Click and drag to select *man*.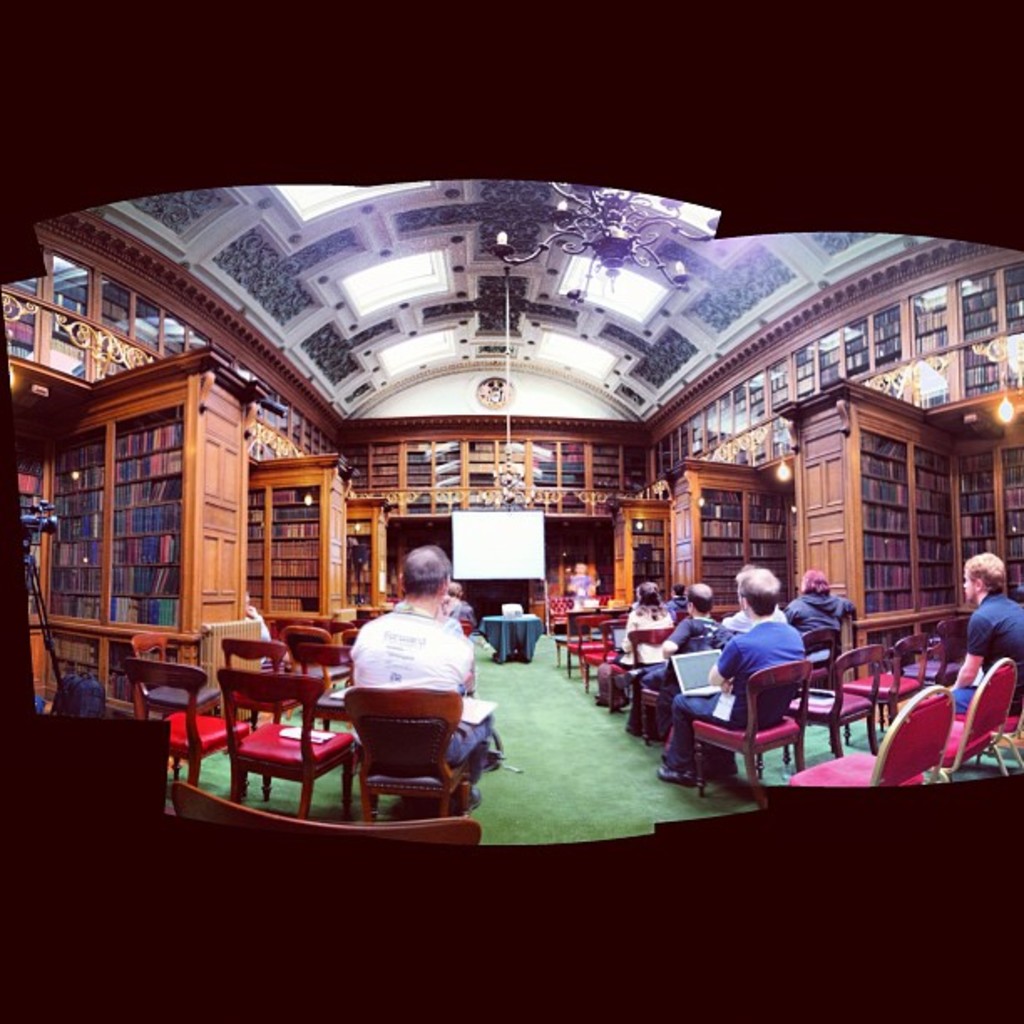
Selection: x1=656 y1=562 x2=808 y2=785.
